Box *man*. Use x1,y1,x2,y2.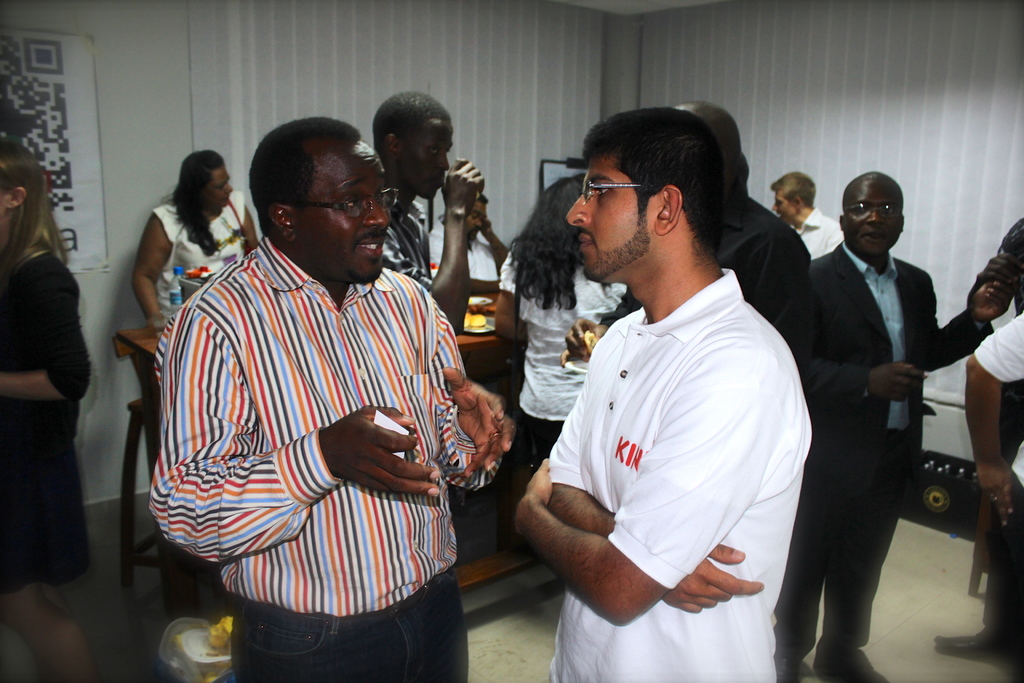
145,115,516,682.
